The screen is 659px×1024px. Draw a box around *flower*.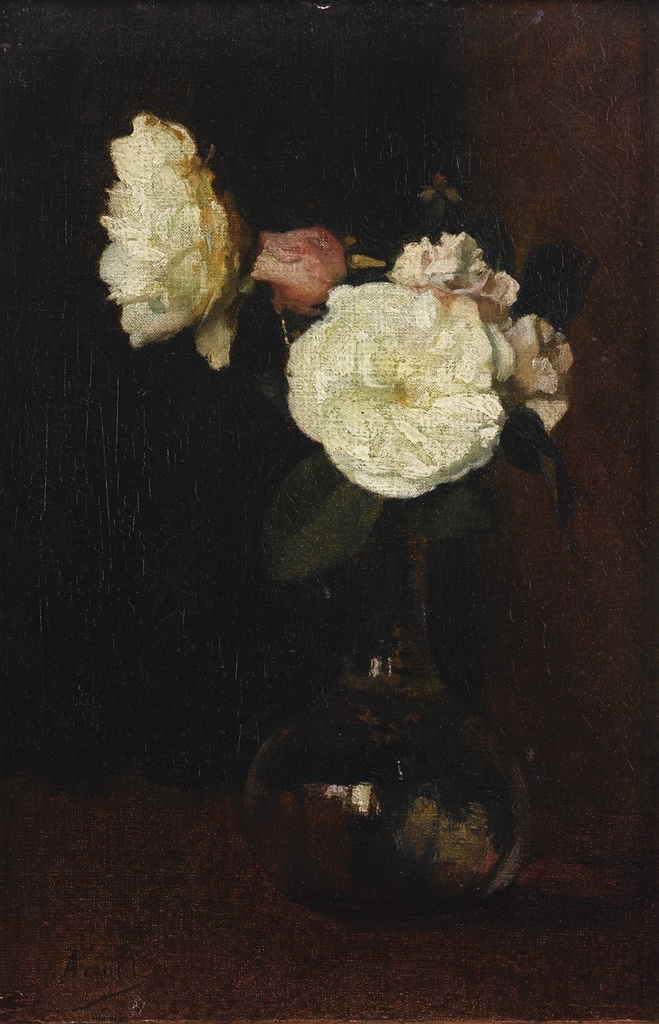
left=97, top=92, right=255, bottom=349.
